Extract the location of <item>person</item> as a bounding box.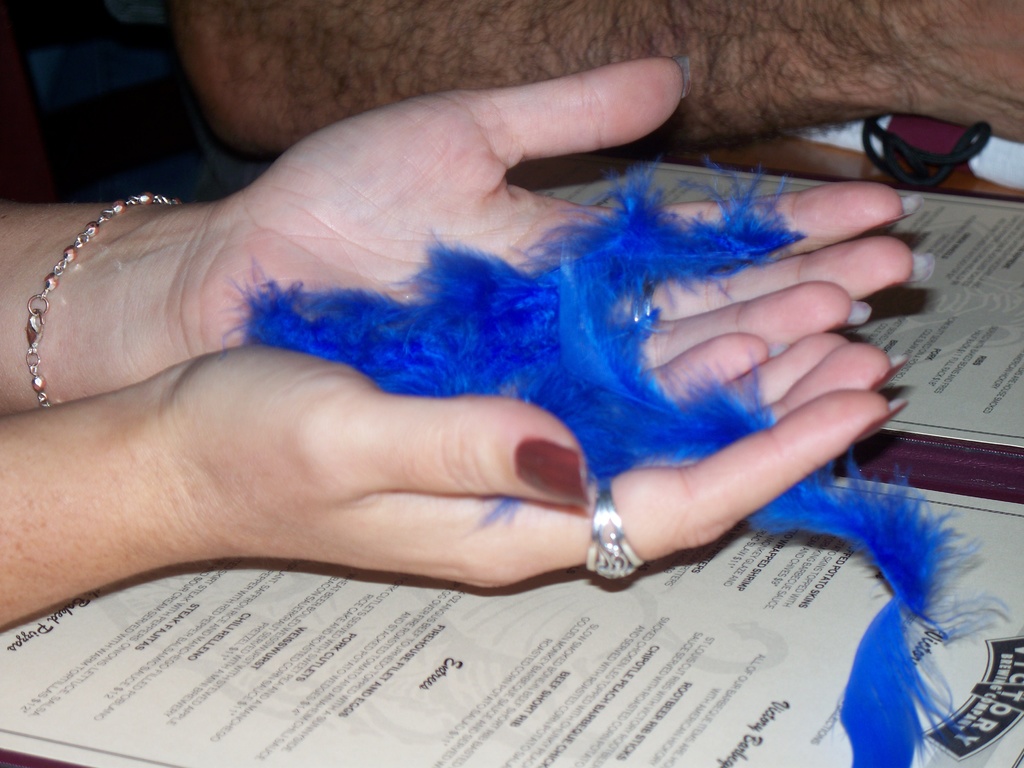
<box>173,0,1023,202</box>.
